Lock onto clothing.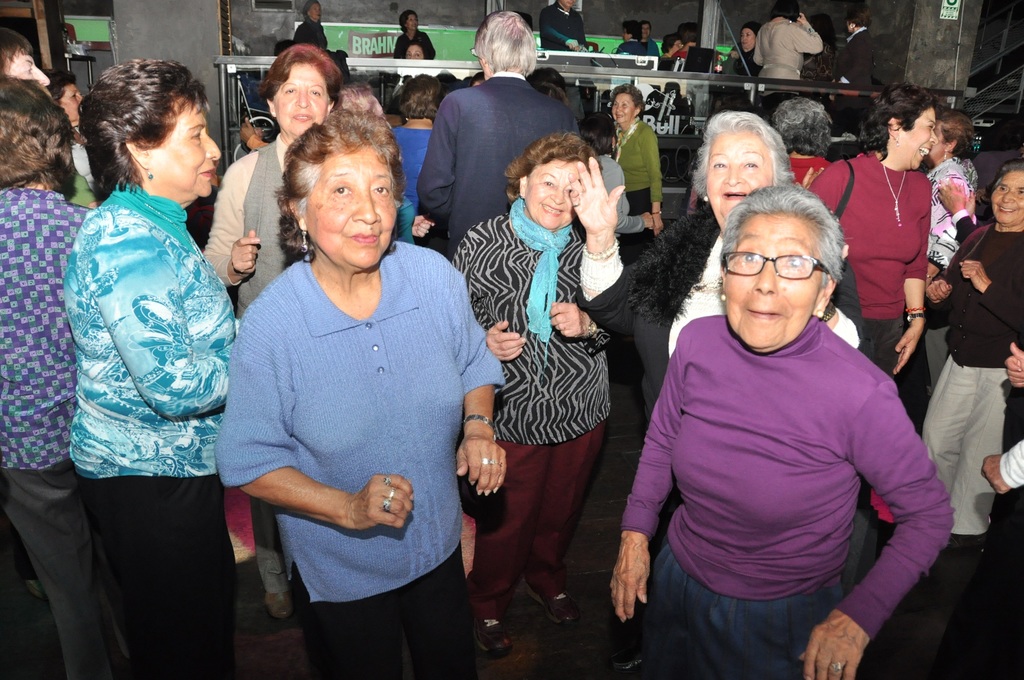
Locked: [838, 26, 879, 86].
